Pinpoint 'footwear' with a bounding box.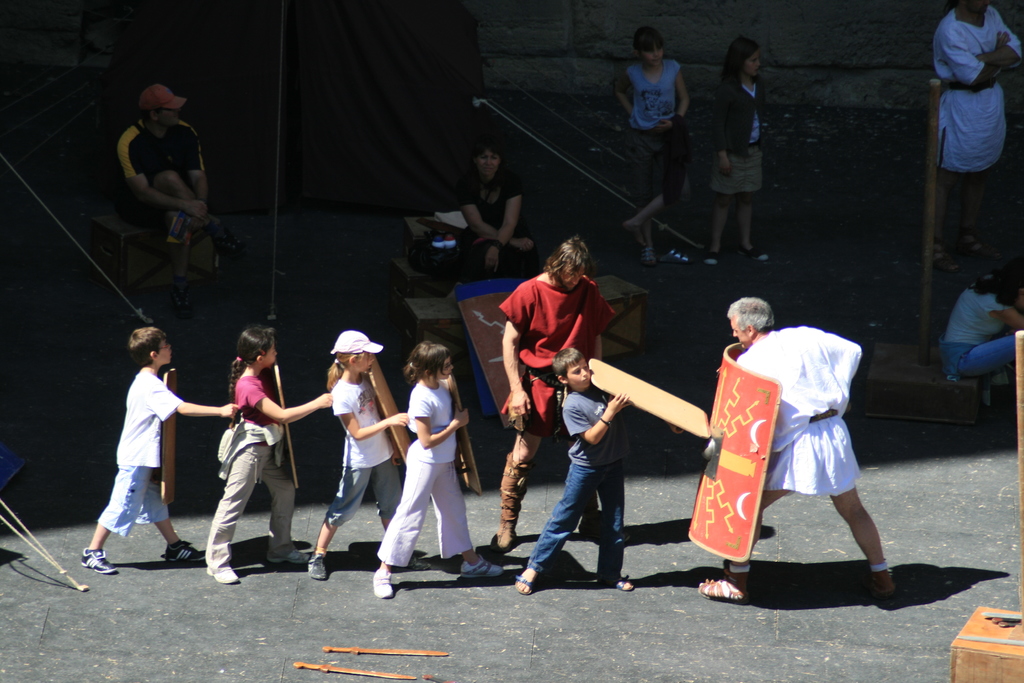
[x1=205, y1=566, x2=241, y2=586].
